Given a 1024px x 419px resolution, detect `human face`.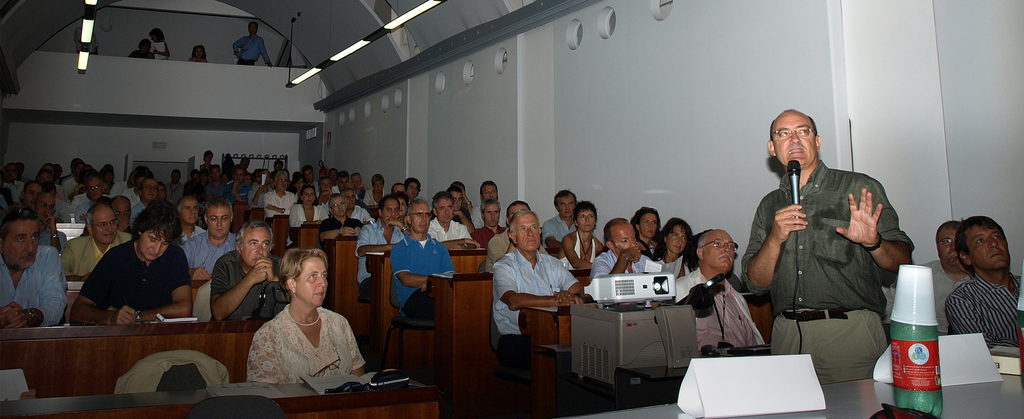
x1=296, y1=256, x2=328, y2=308.
